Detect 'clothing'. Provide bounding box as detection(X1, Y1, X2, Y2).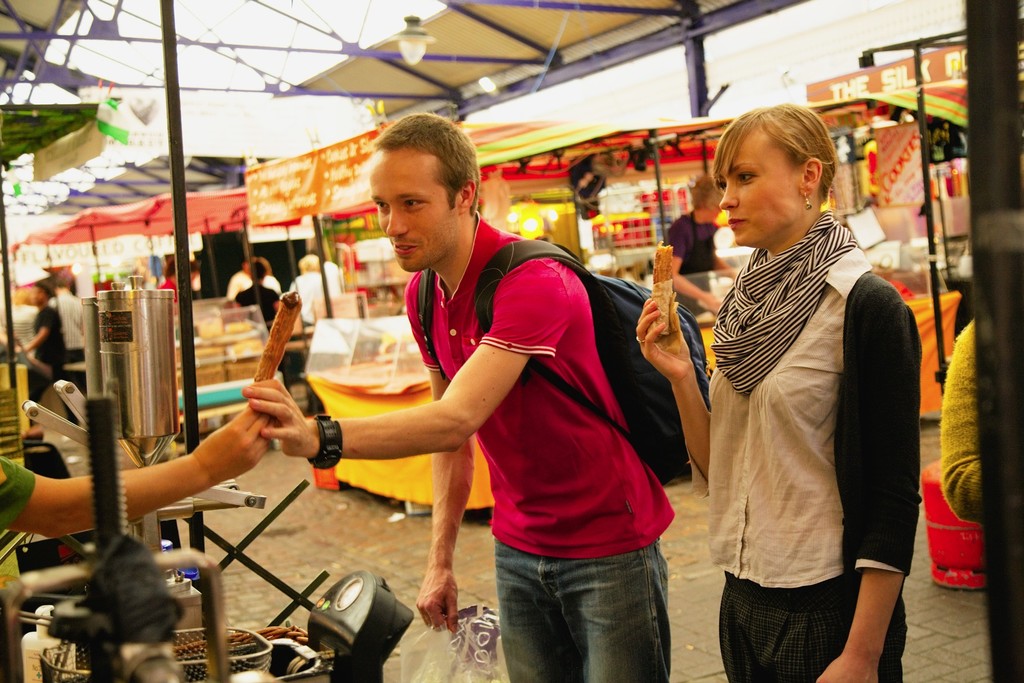
detection(712, 210, 850, 398).
